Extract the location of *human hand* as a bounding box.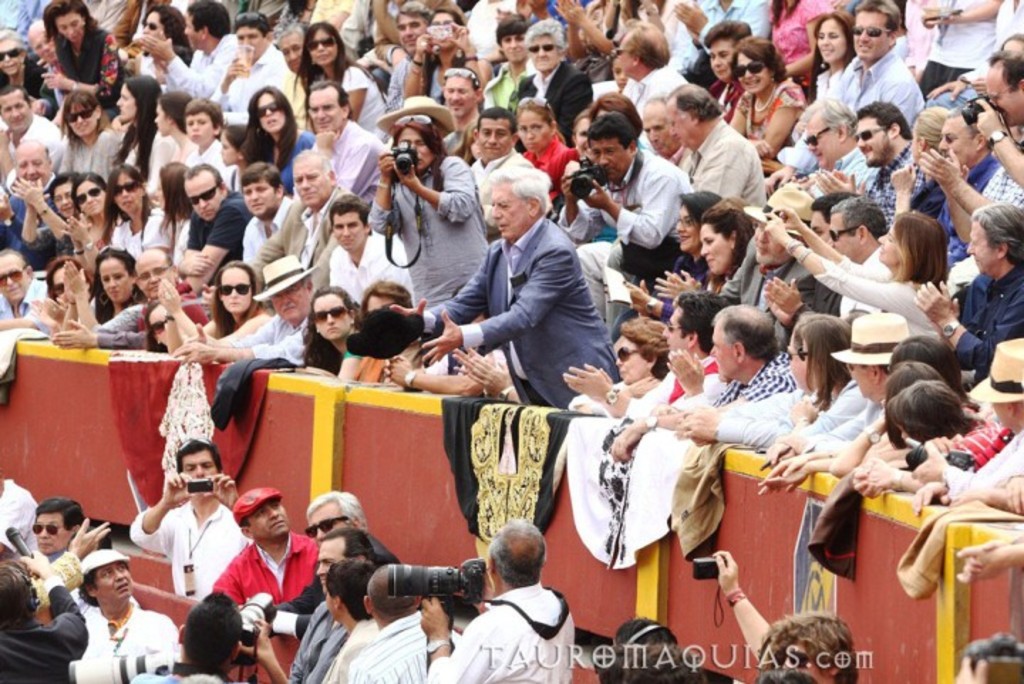
bbox(555, 0, 589, 28).
